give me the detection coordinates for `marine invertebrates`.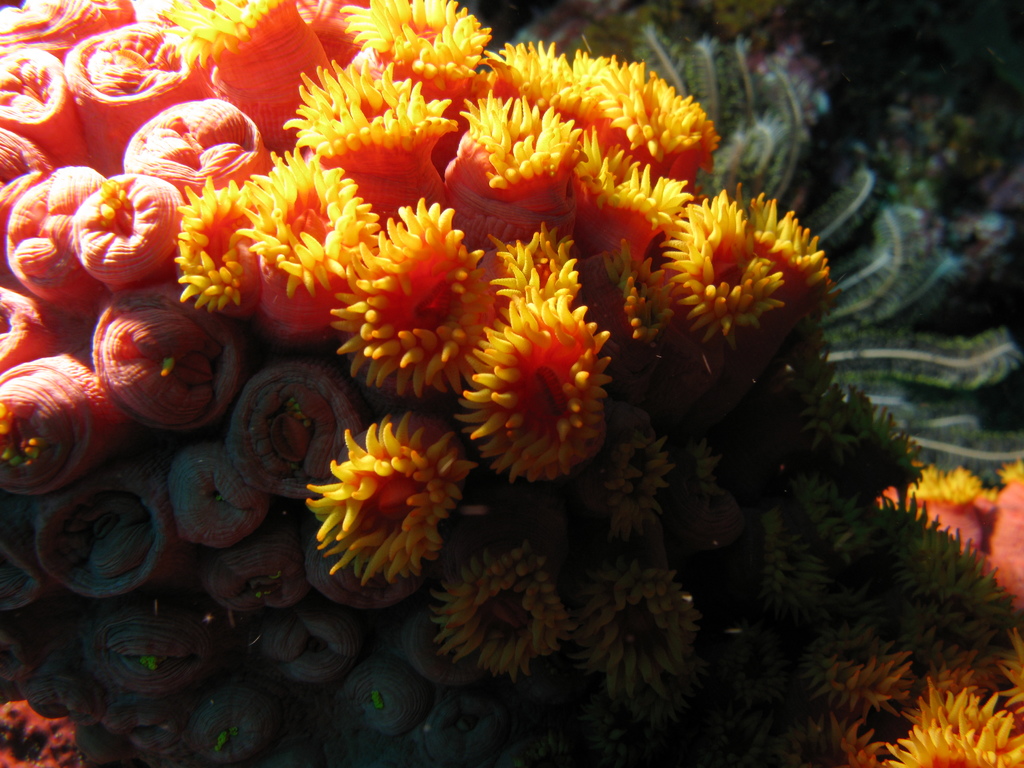
778 385 935 492.
